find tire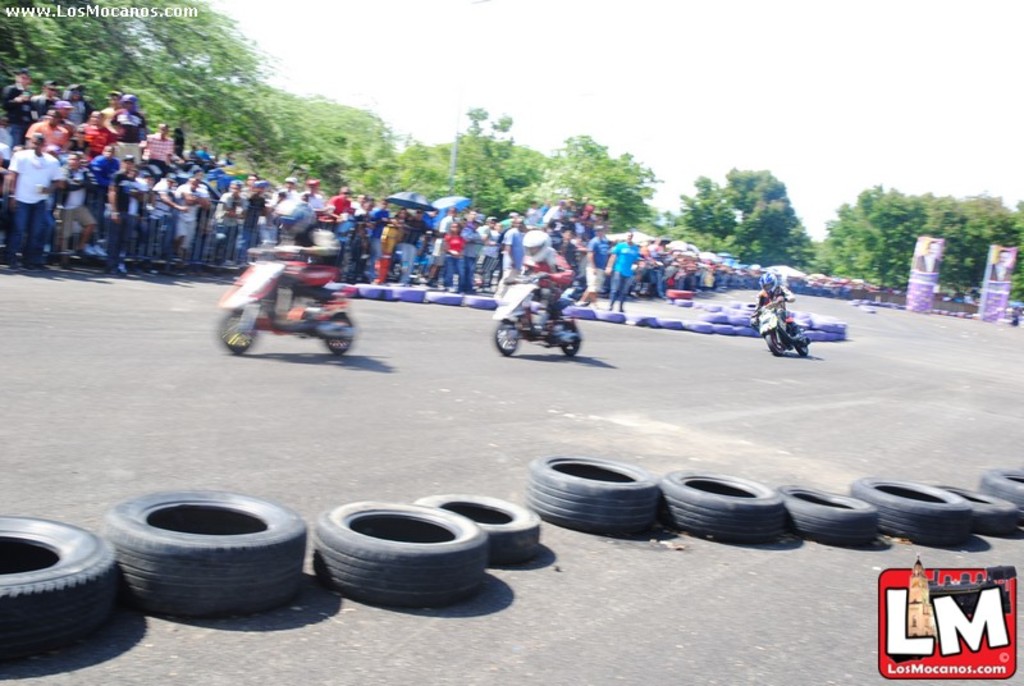
764 316 787 353
